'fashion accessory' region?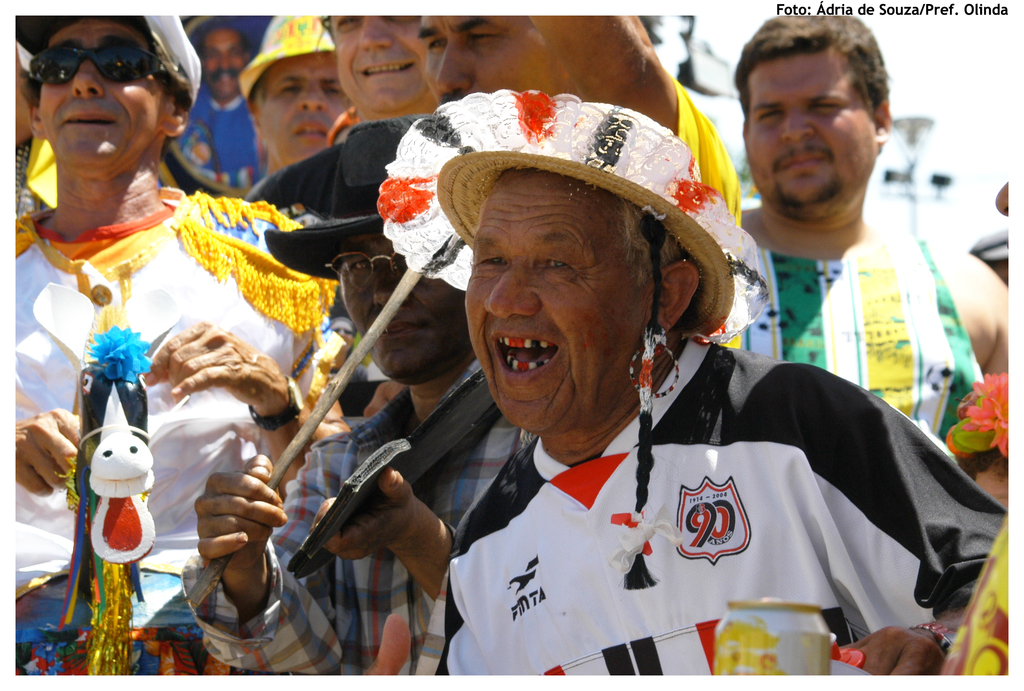
left=914, top=624, right=957, bottom=654
